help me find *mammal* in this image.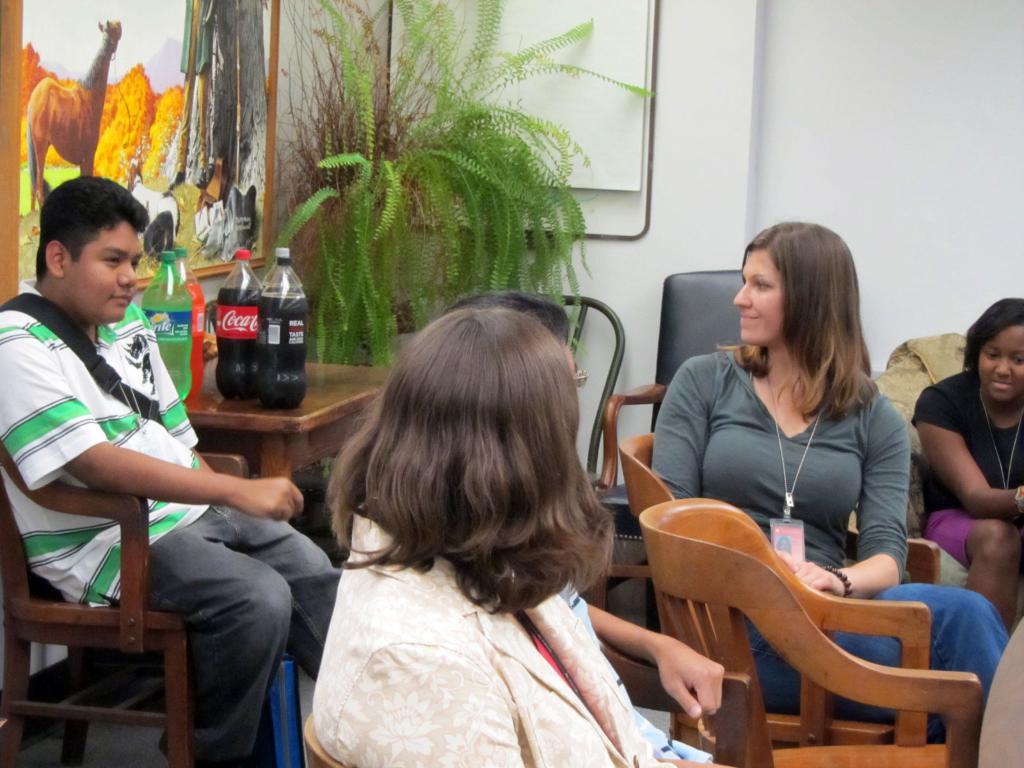
Found it: pyautogui.locateOnScreen(307, 305, 741, 767).
